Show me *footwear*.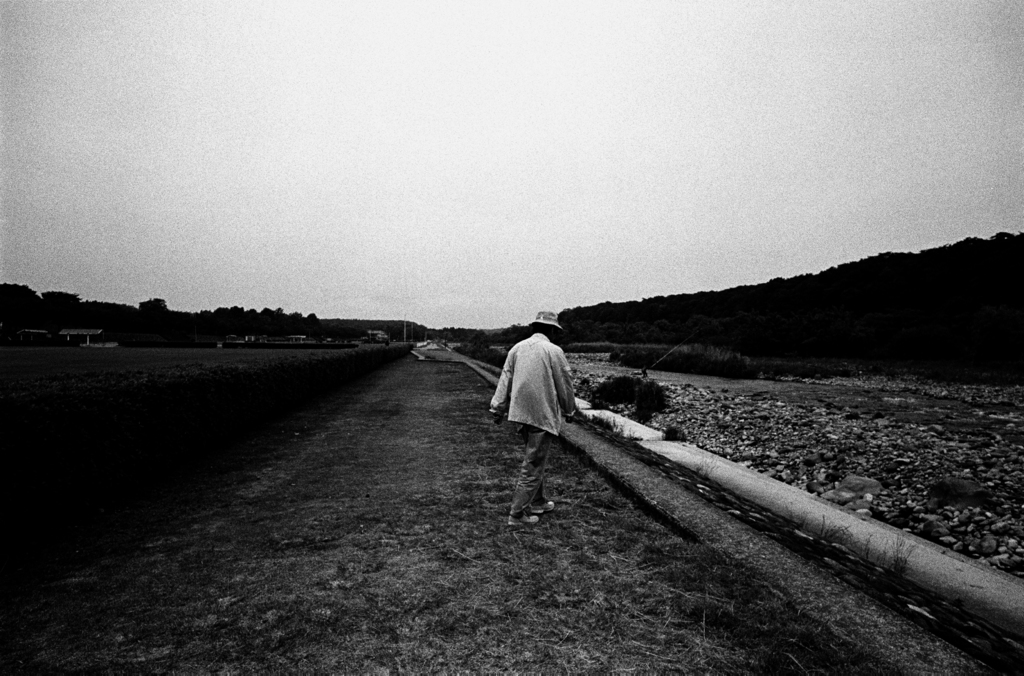
*footwear* is here: bbox(529, 498, 557, 511).
